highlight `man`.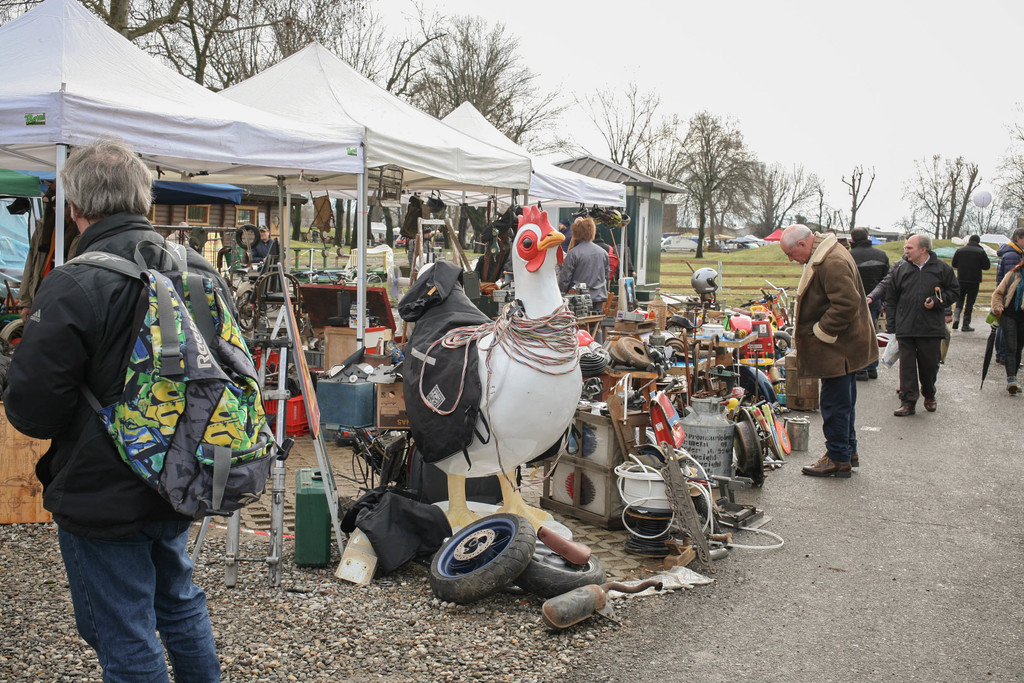
Highlighted region: pyautogui.locateOnScreen(865, 231, 956, 421).
